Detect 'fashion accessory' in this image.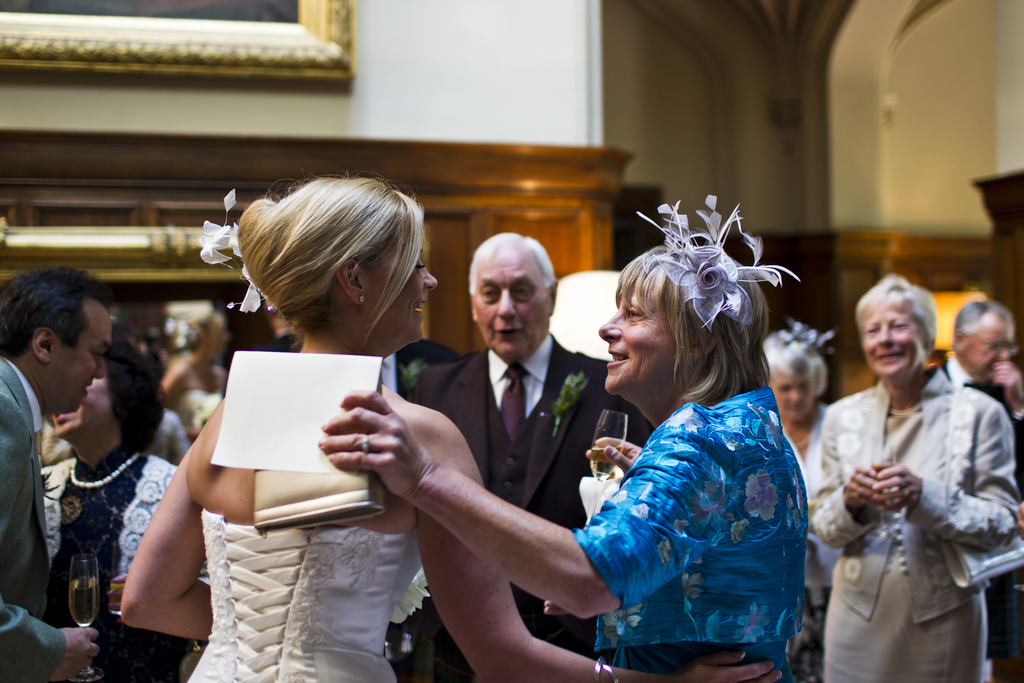
Detection: BBox(592, 652, 623, 682).
